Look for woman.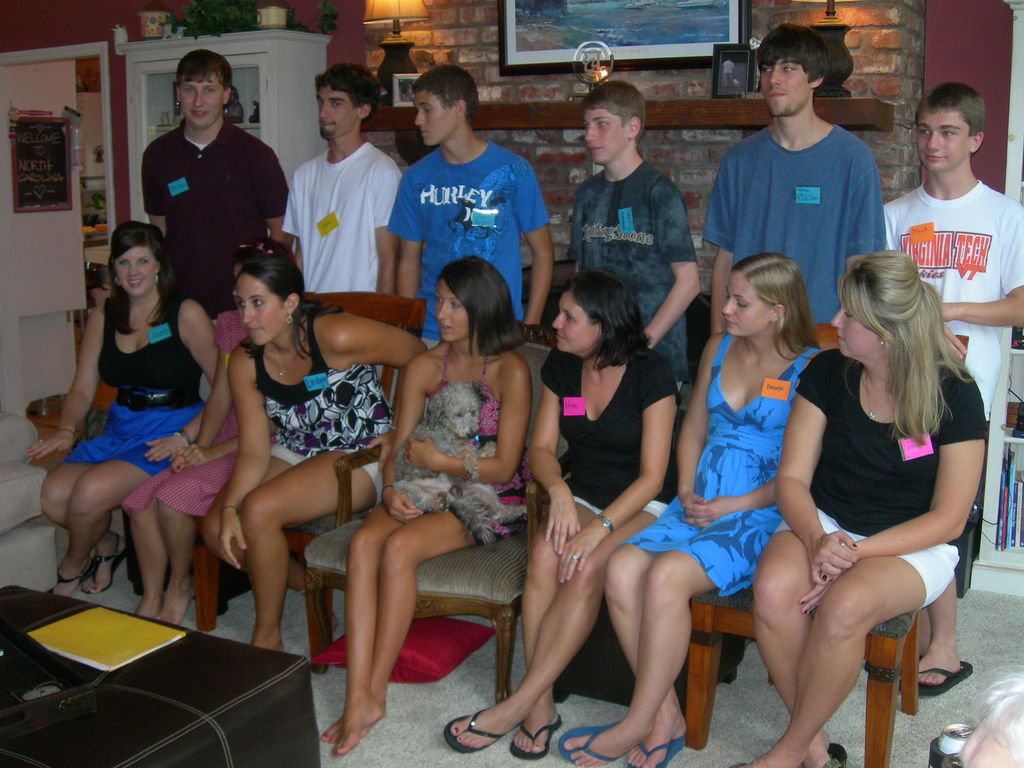
Found: 446:268:677:764.
